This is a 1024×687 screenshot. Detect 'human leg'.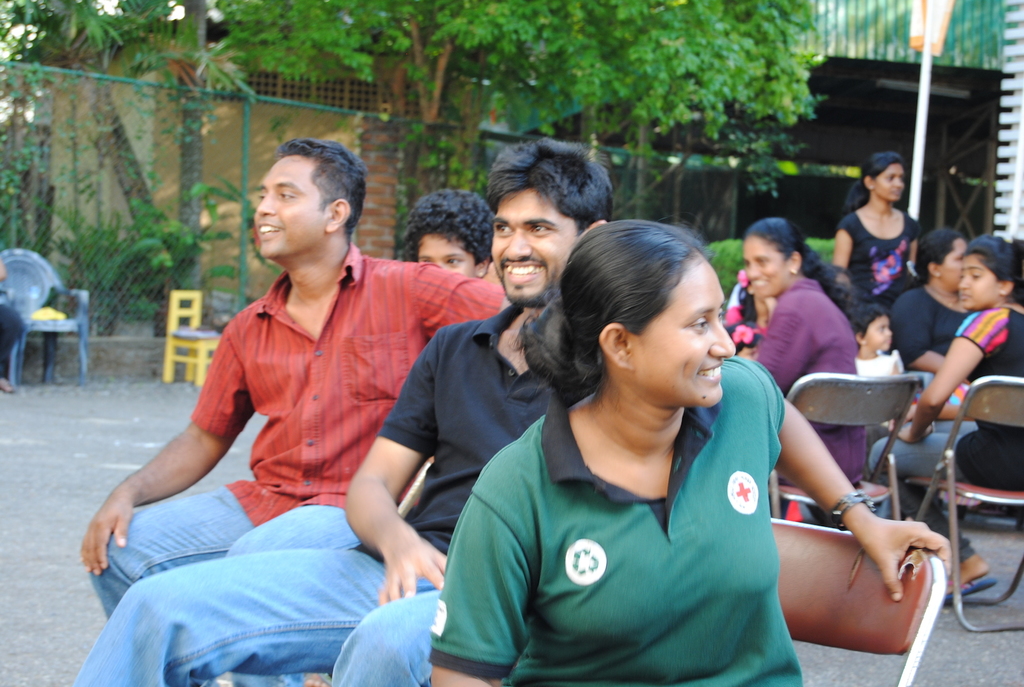
box(67, 552, 434, 686).
